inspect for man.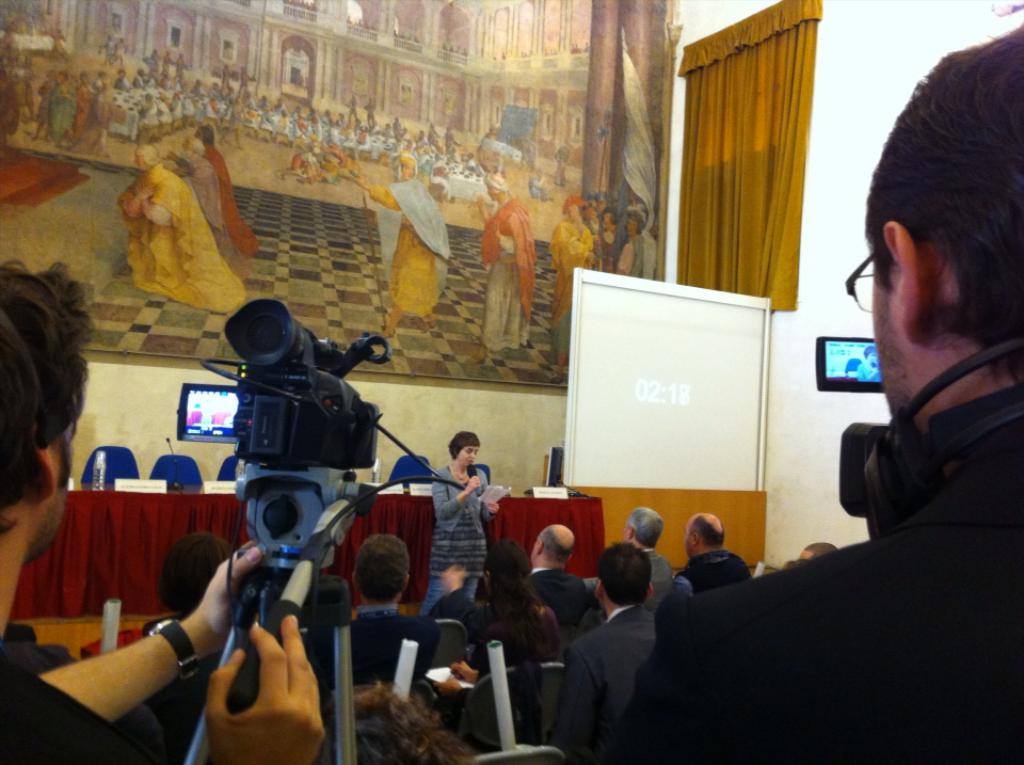
Inspection: (0, 262, 338, 764).
